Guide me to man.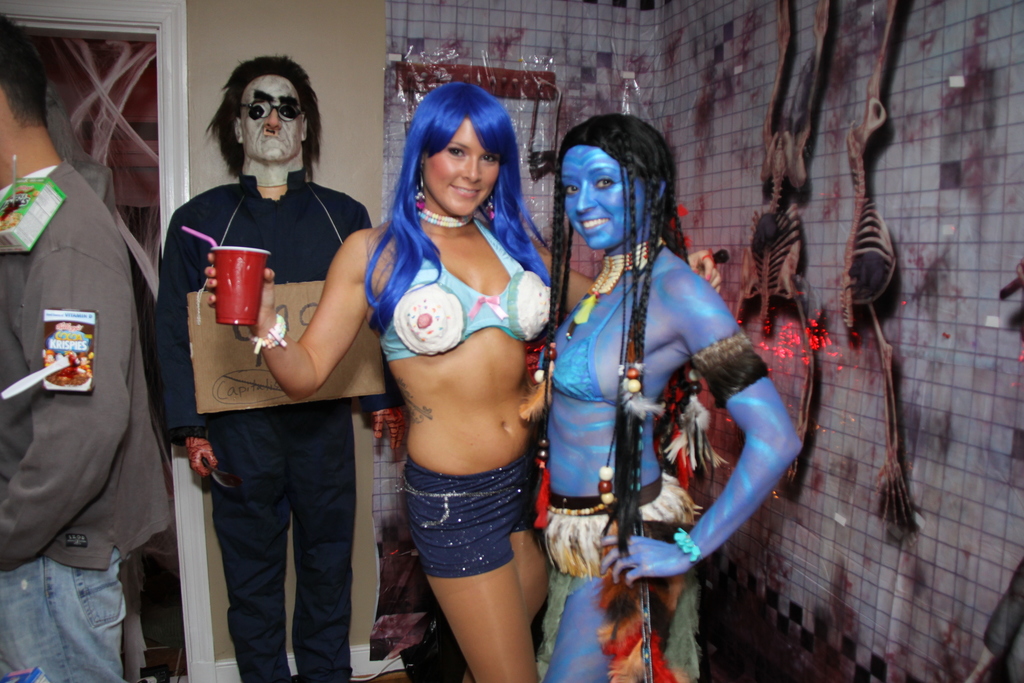
Guidance: 7, 85, 168, 666.
